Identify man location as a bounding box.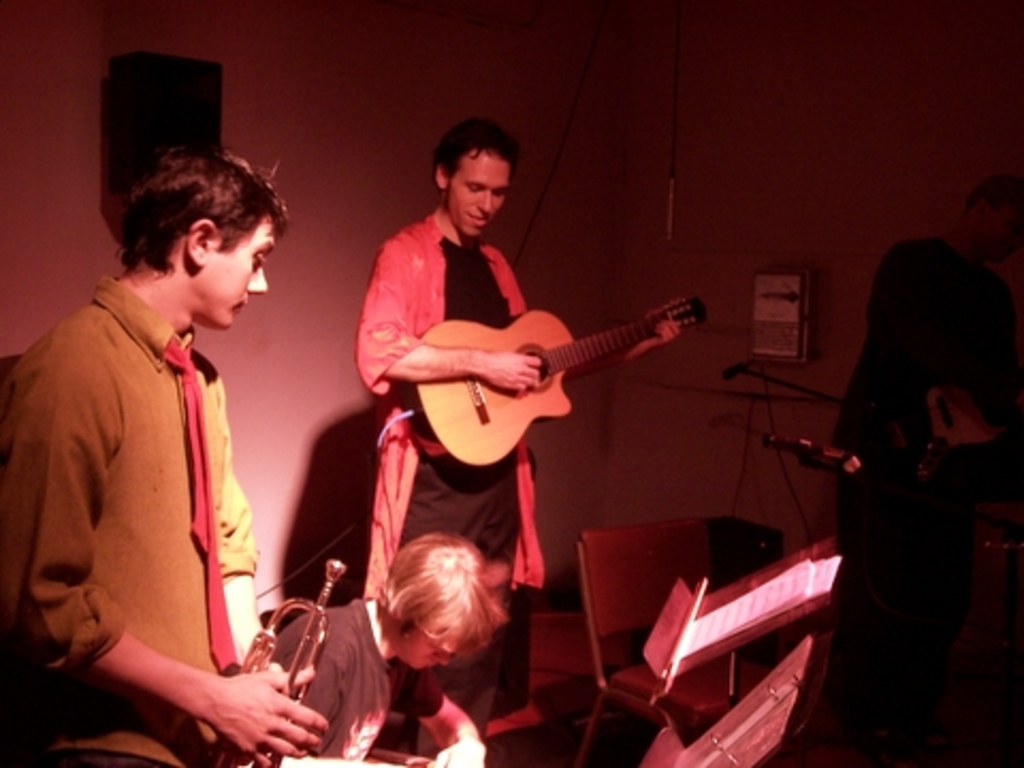
[x1=0, y1=139, x2=346, y2=766].
